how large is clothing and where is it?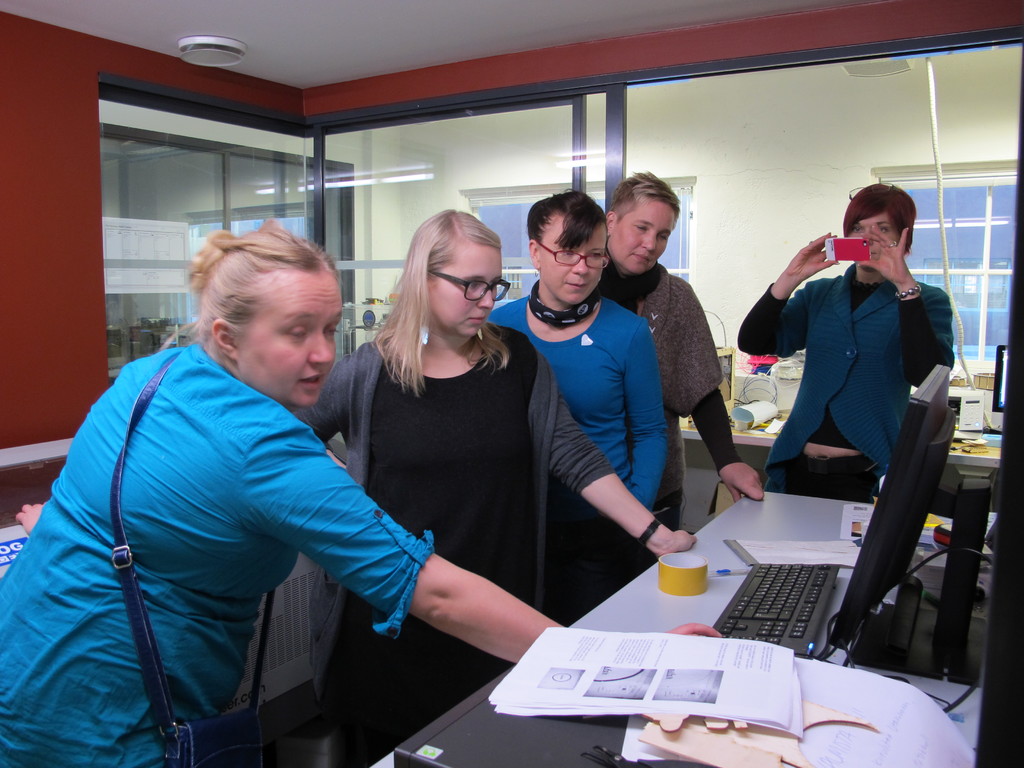
Bounding box: 291:319:618:767.
